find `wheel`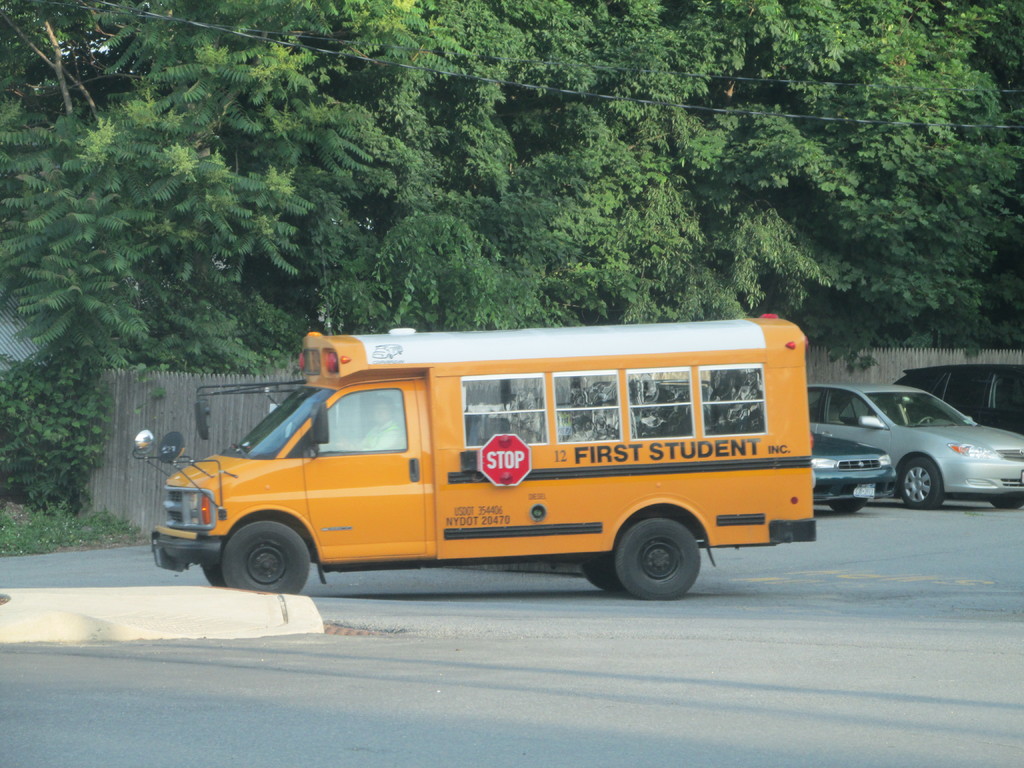
893, 458, 942, 508
